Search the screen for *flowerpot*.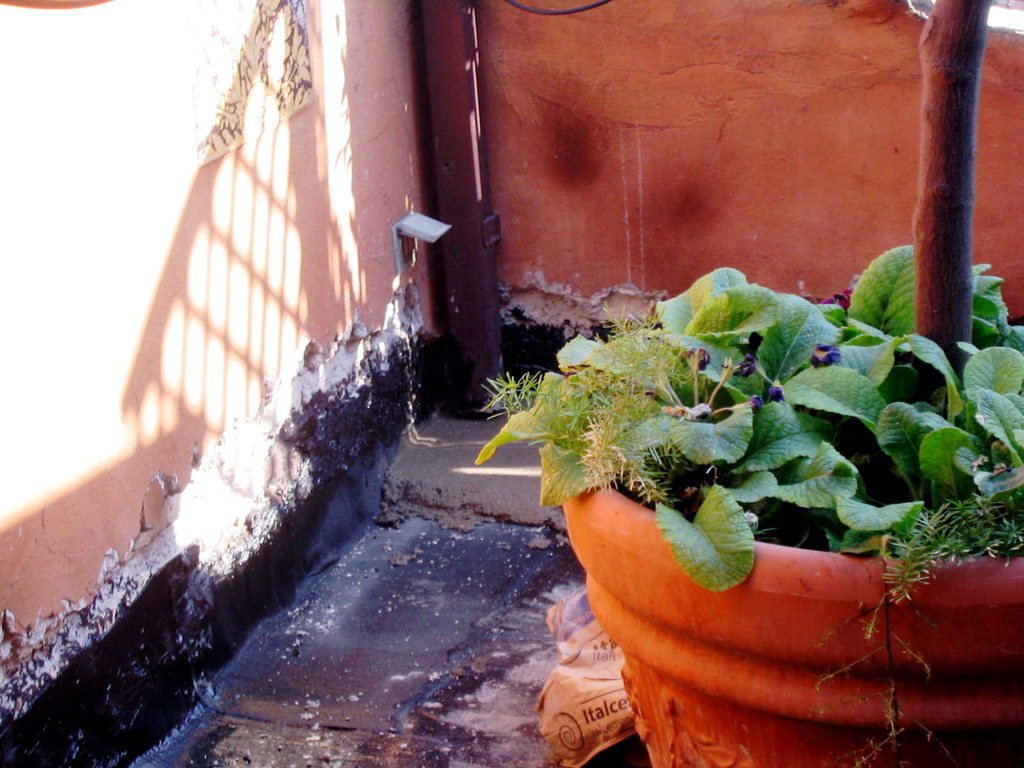
Found at region(556, 368, 984, 741).
